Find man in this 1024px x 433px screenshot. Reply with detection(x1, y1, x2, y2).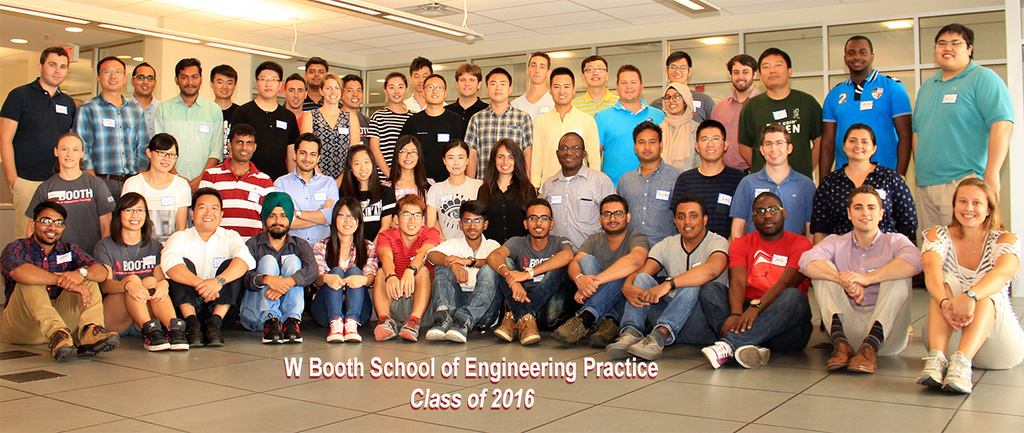
detection(668, 118, 751, 244).
